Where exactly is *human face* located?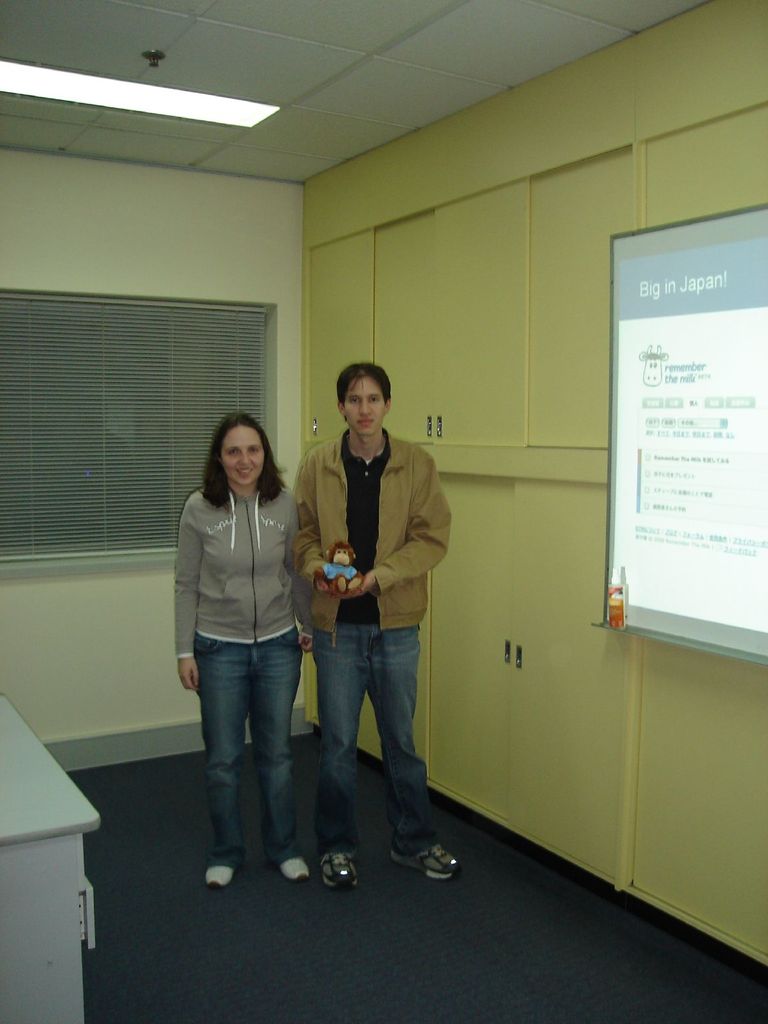
Its bounding box is bbox=(222, 426, 264, 485).
